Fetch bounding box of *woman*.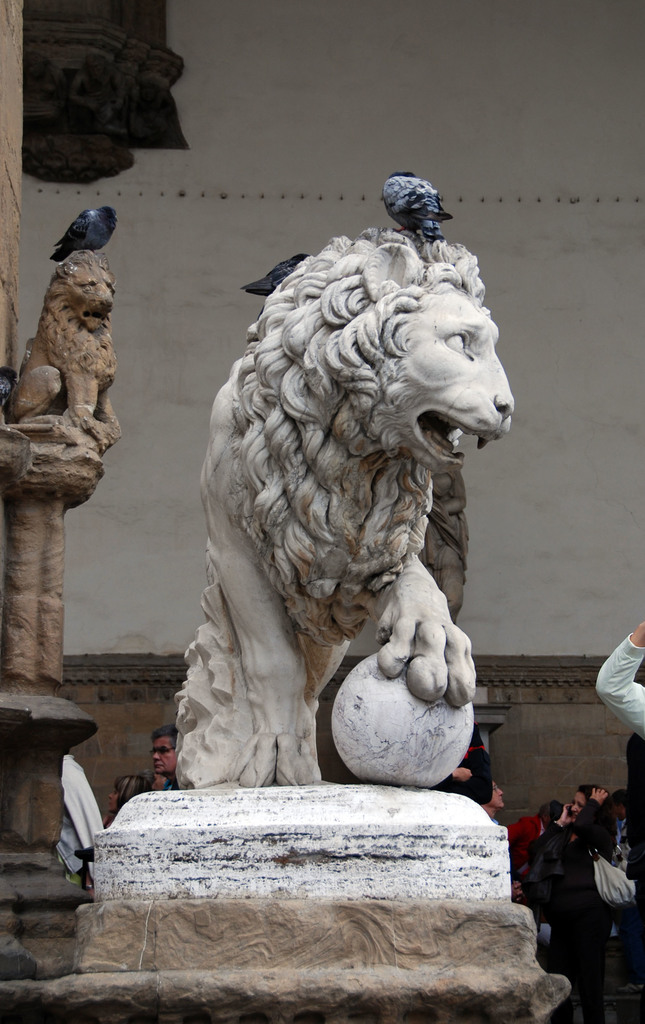
Bbox: x1=533, y1=792, x2=636, y2=1006.
